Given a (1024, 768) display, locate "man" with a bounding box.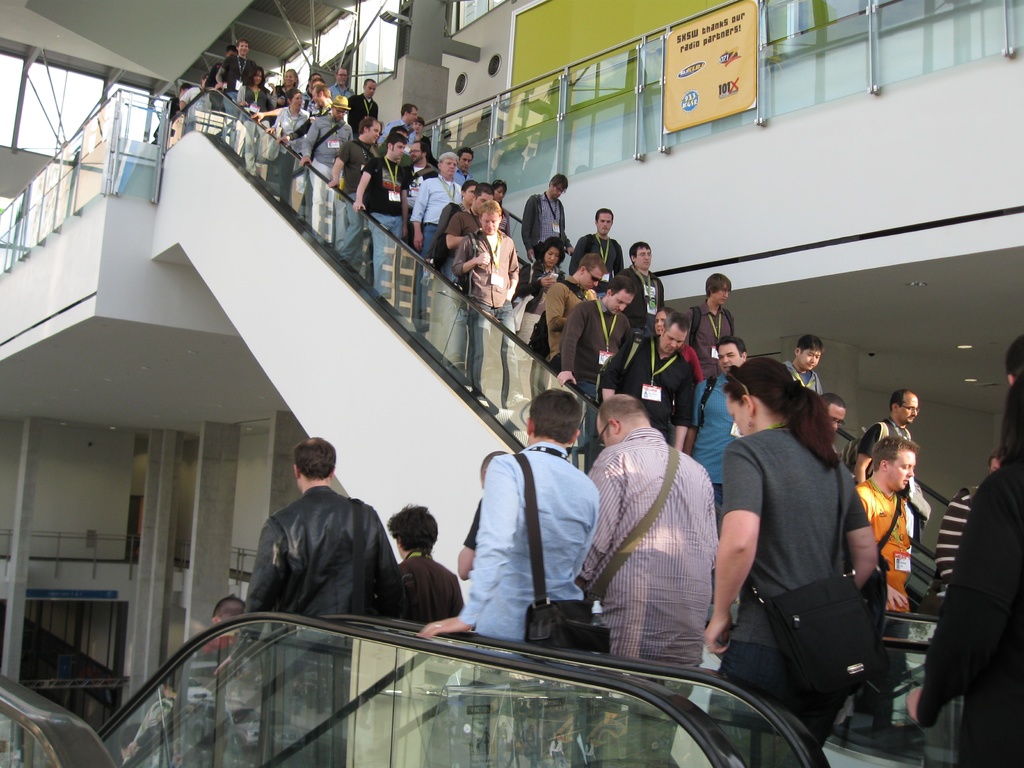
Located: <region>557, 273, 632, 409</region>.
